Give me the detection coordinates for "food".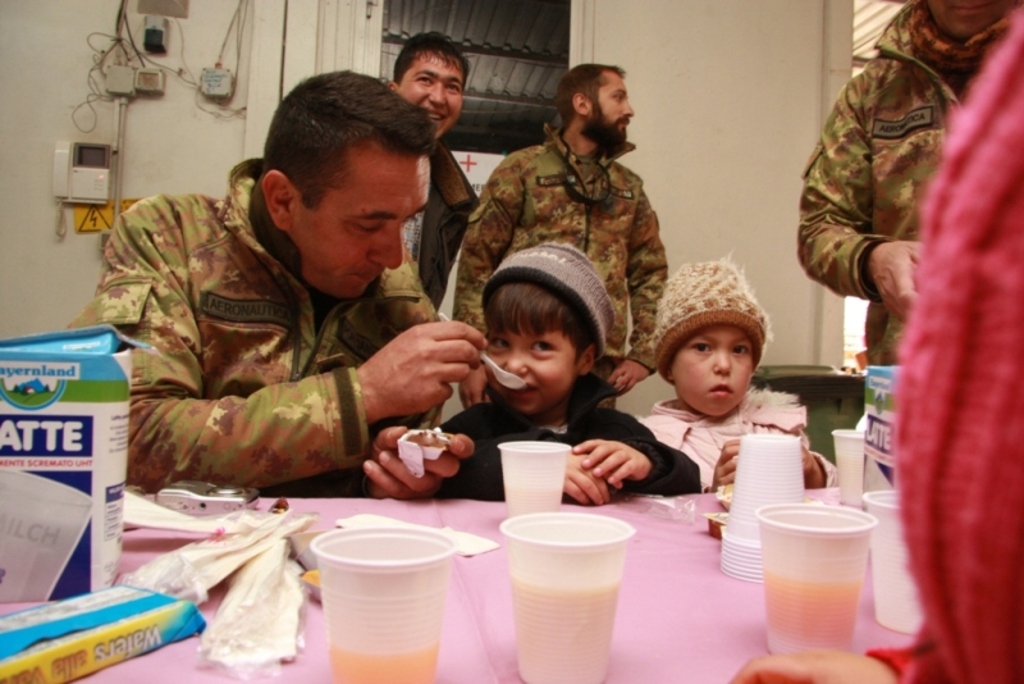
{"left": 330, "top": 638, "right": 442, "bottom": 681}.
